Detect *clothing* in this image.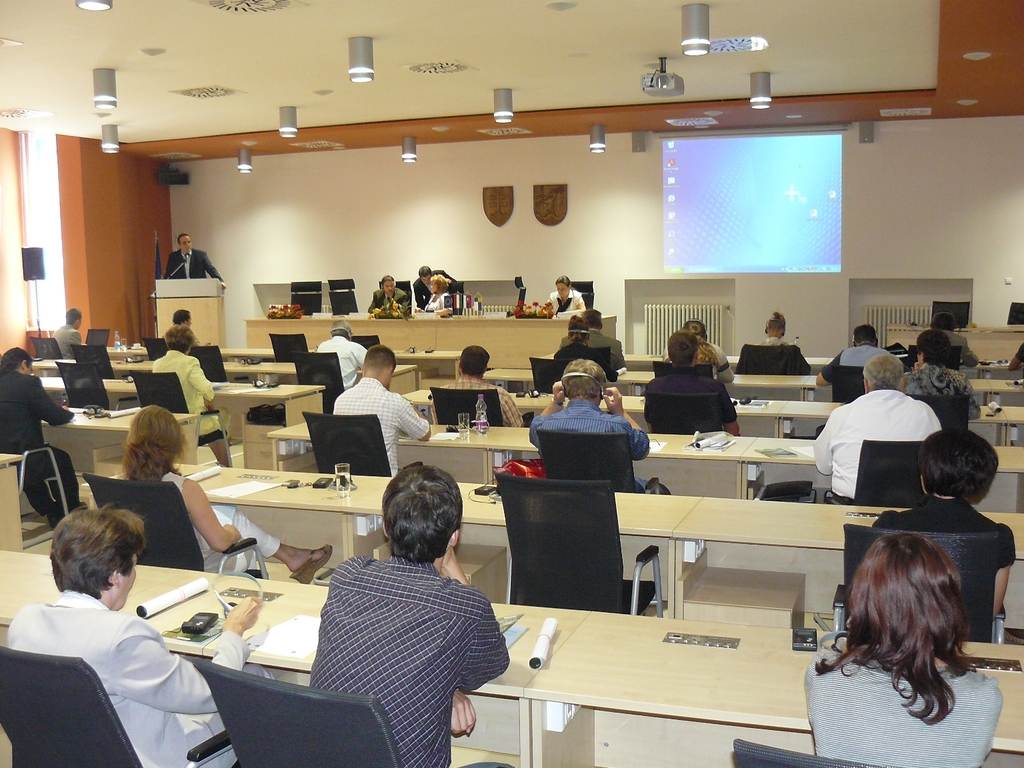
Detection: x1=432, y1=366, x2=526, y2=442.
